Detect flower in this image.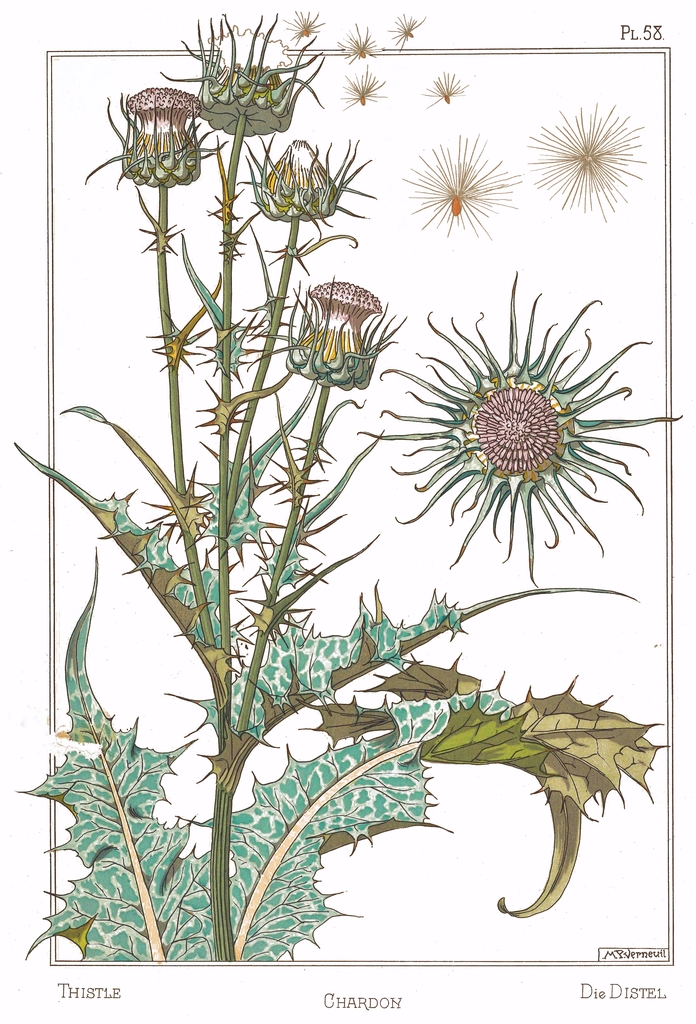
Detection: rect(395, 278, 640, 559).
